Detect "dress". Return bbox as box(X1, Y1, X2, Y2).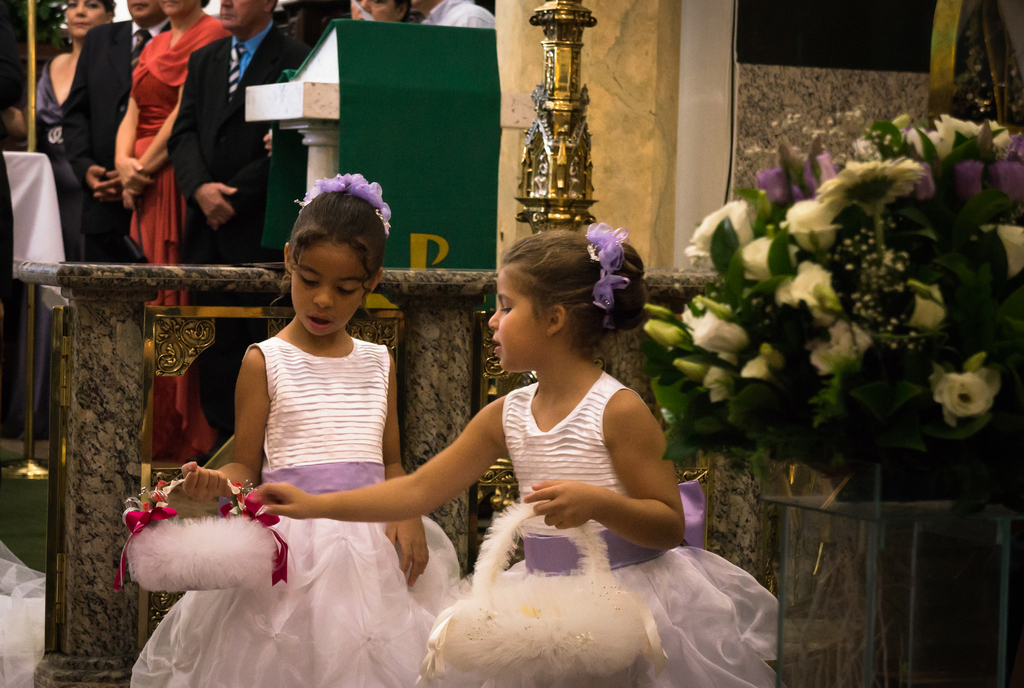
box(31, 56, 84, 438).
